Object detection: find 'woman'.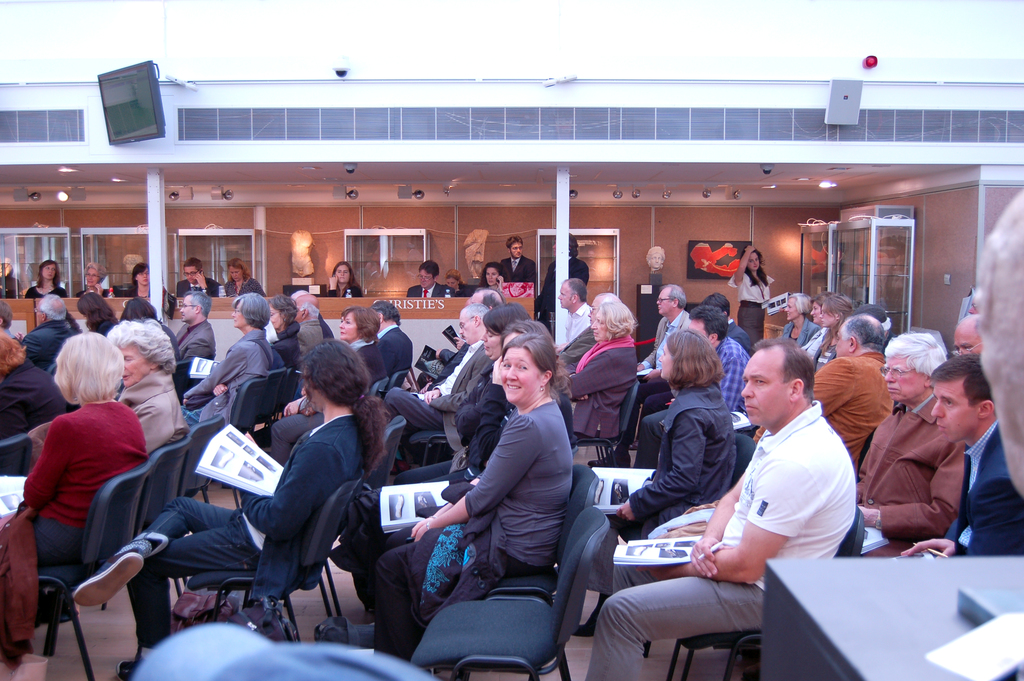
region(578, 329, 735, 634).
